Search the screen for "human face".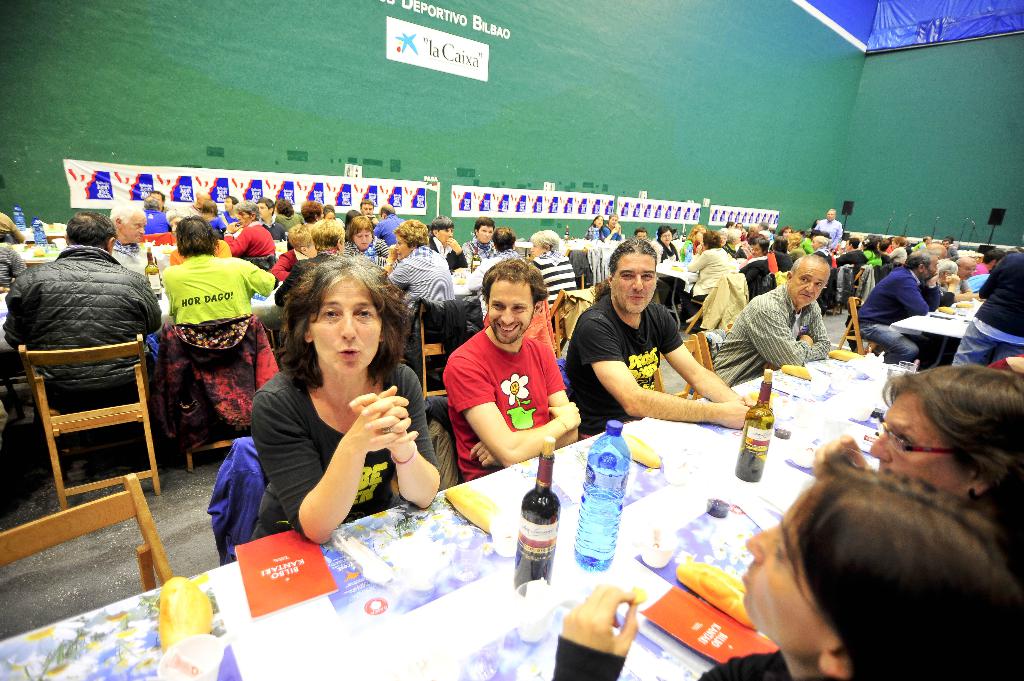
Found at Rect(870, 394, 959, 496).
